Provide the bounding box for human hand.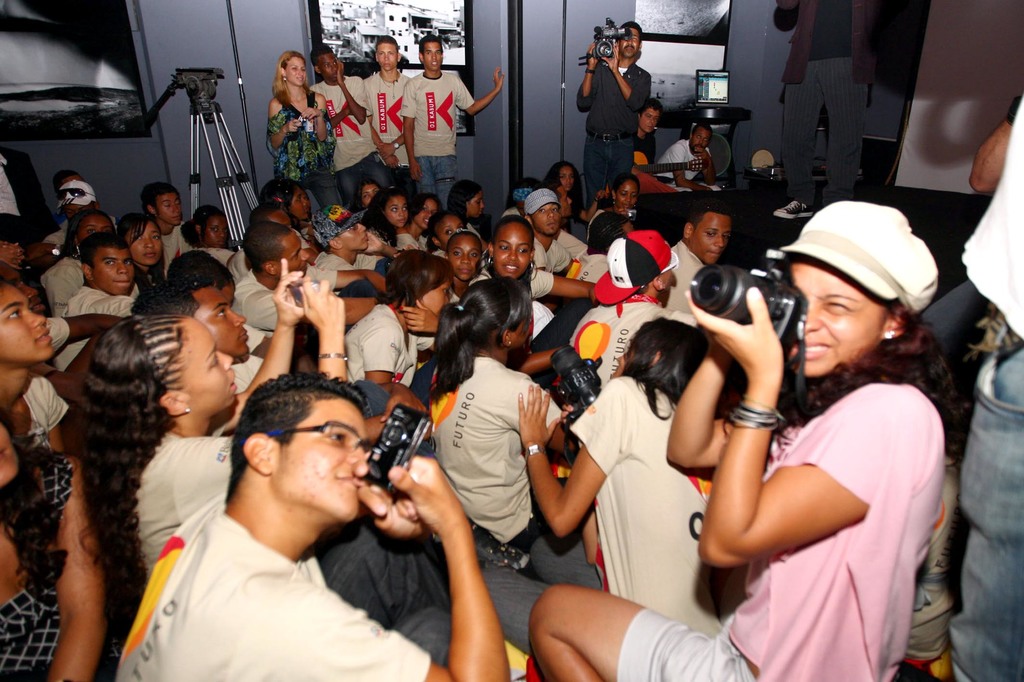
[559, 401, 573, 430].
